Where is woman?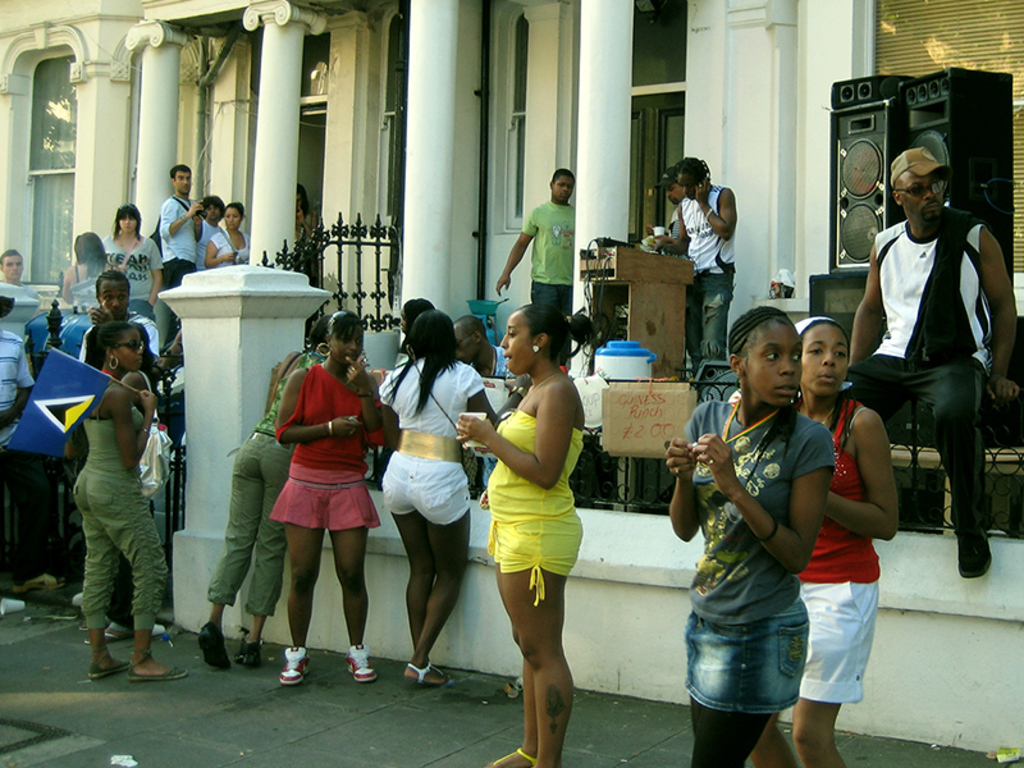
(x1=90, y1=204, x2=159, y2=325).
